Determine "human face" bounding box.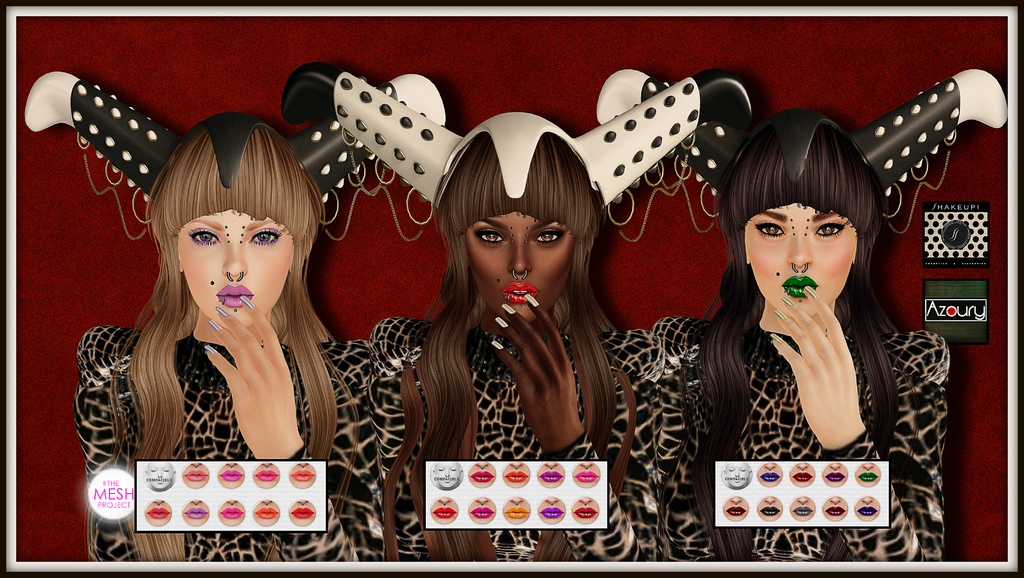
Determined: bbox=(182, 210, 299, 327).
